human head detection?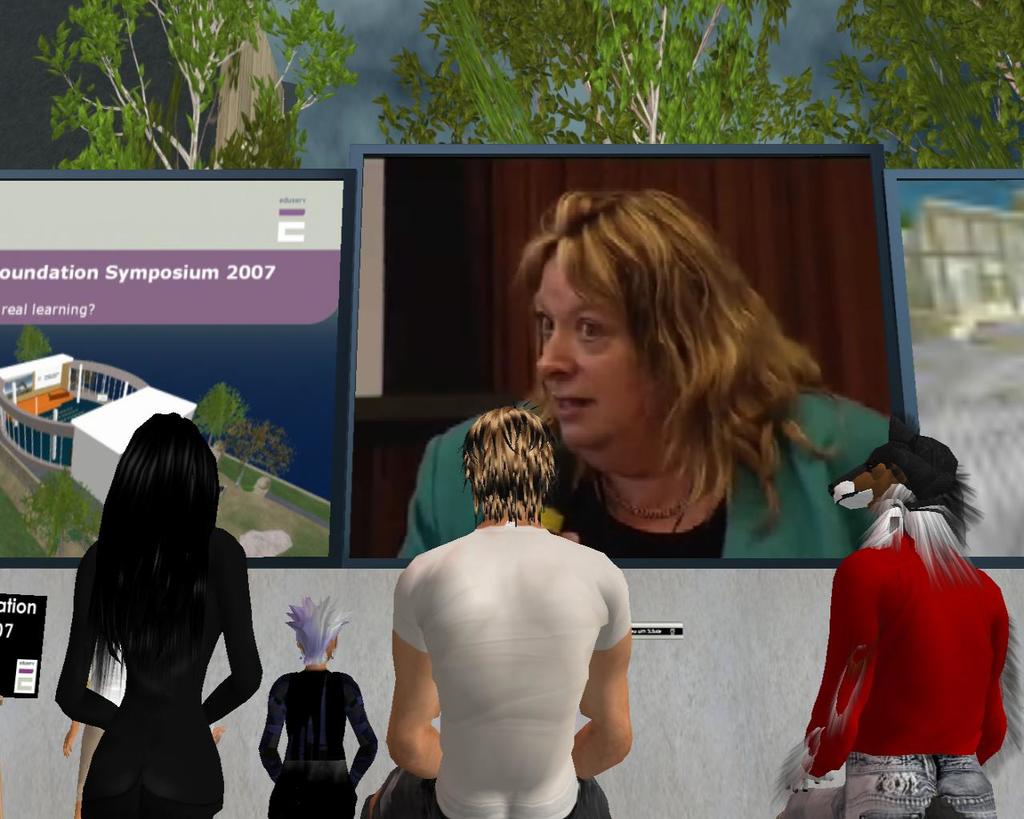
[left=460, top=403, right=557, bottom=513]
